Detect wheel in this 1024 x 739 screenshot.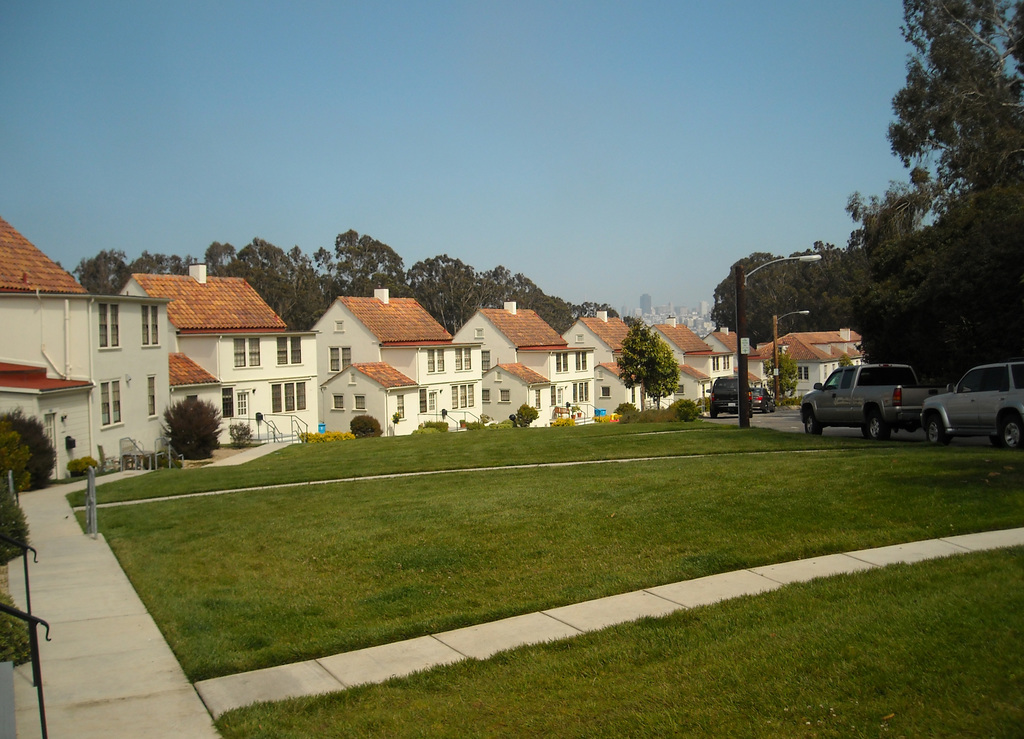
Detection: region(864, 407, 891, 440).
